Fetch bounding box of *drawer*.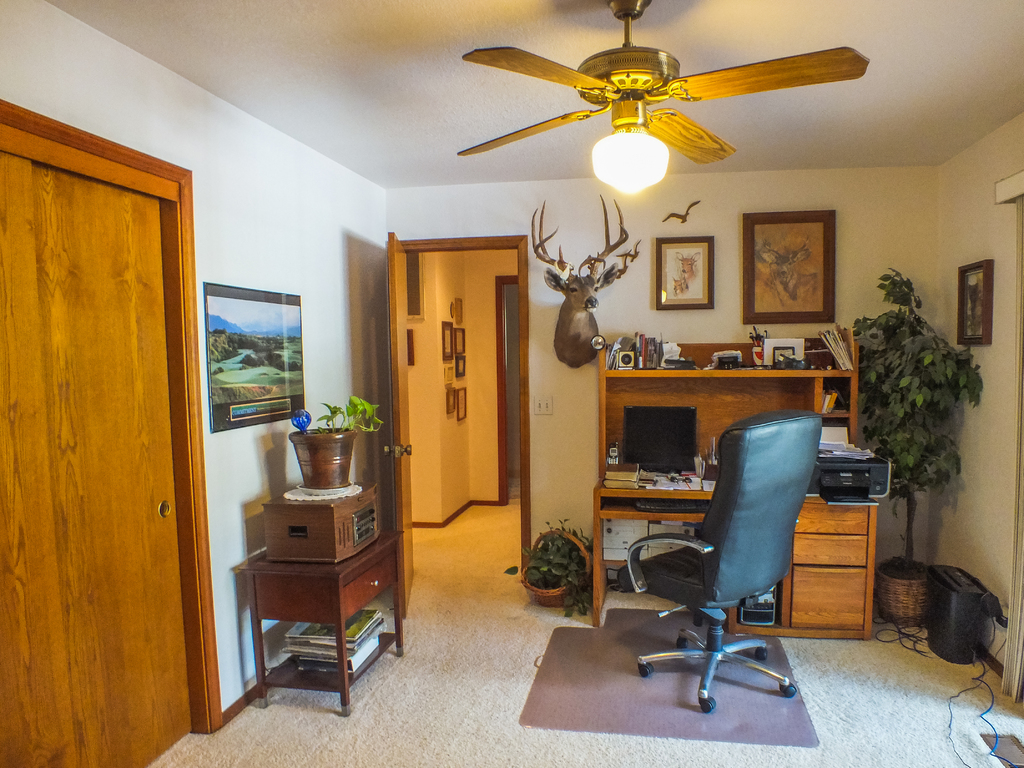
Bbox: locate(794, 532, 868, 568).
